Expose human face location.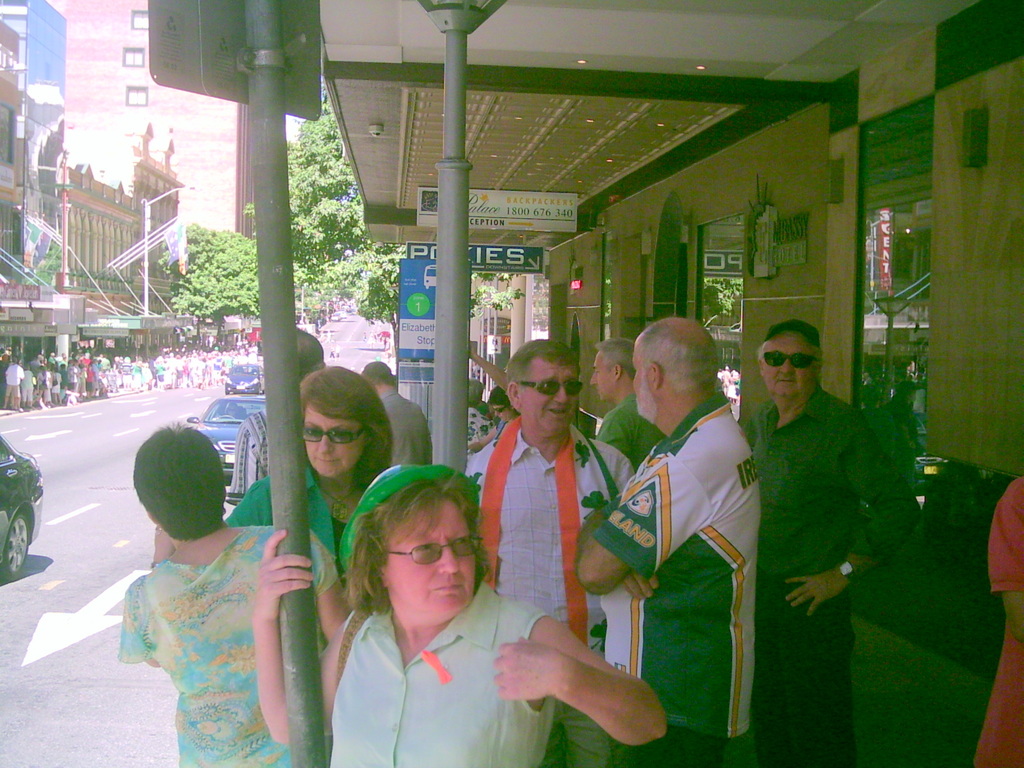
Exposed at 630:341:649:412.
